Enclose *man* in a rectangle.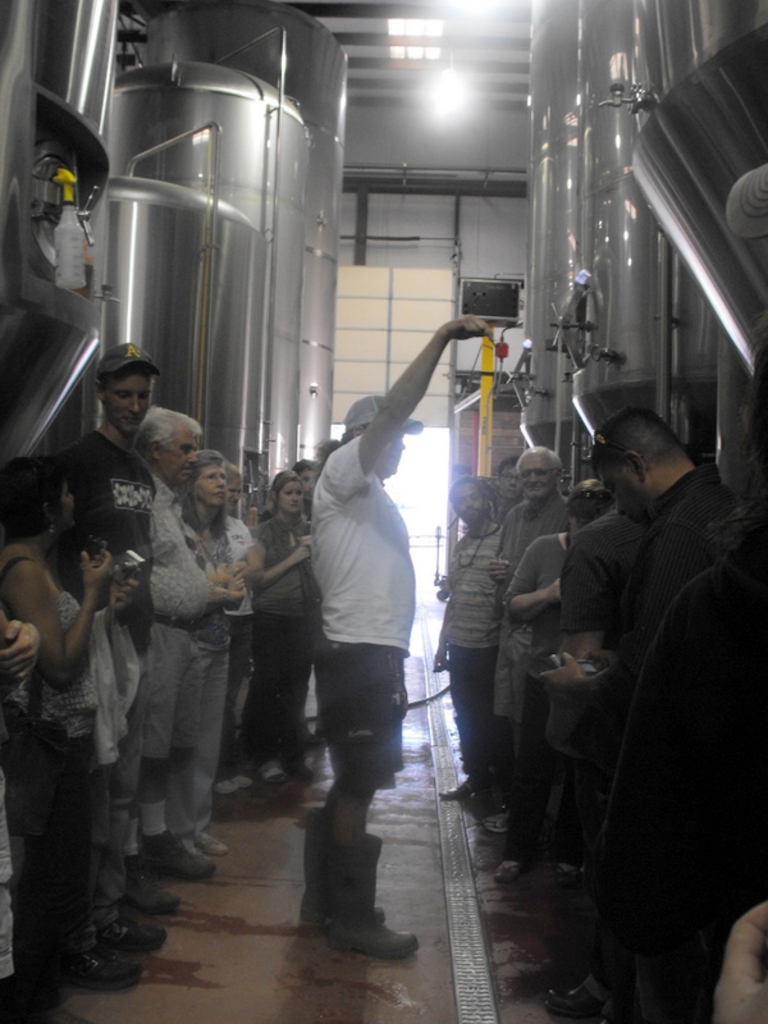
[left=490, top=444, right=567, bottom=831].
